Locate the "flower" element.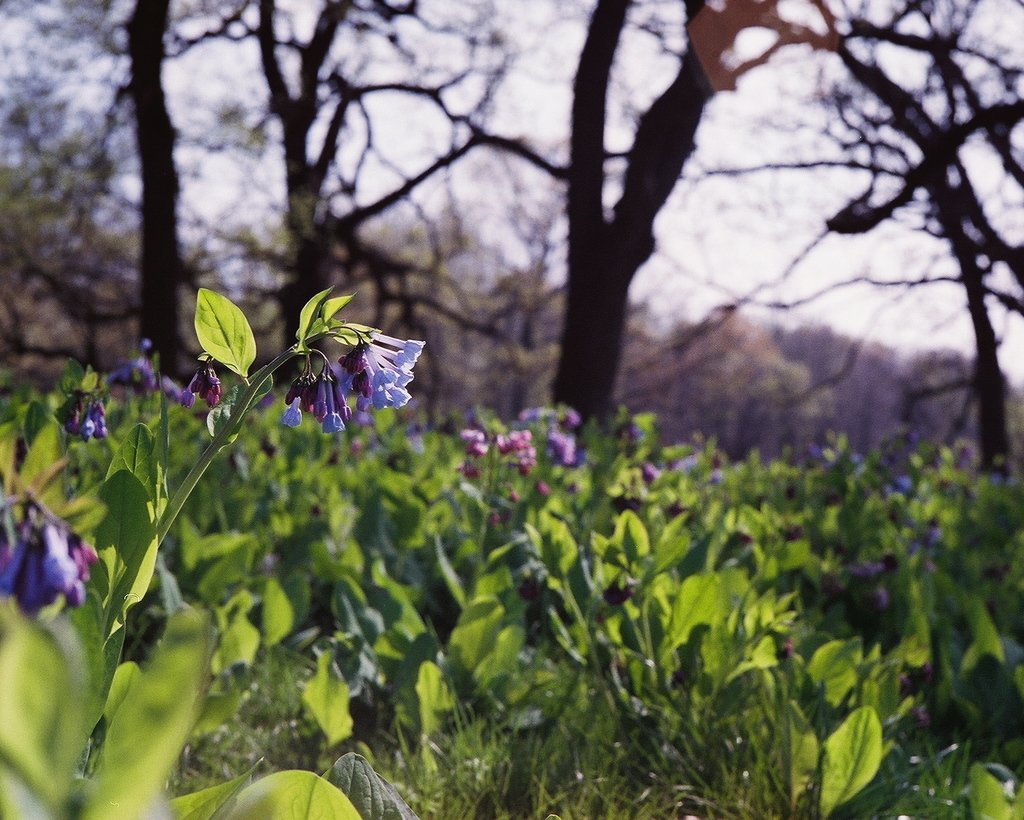
Element bbox: (507,487,525,506).
